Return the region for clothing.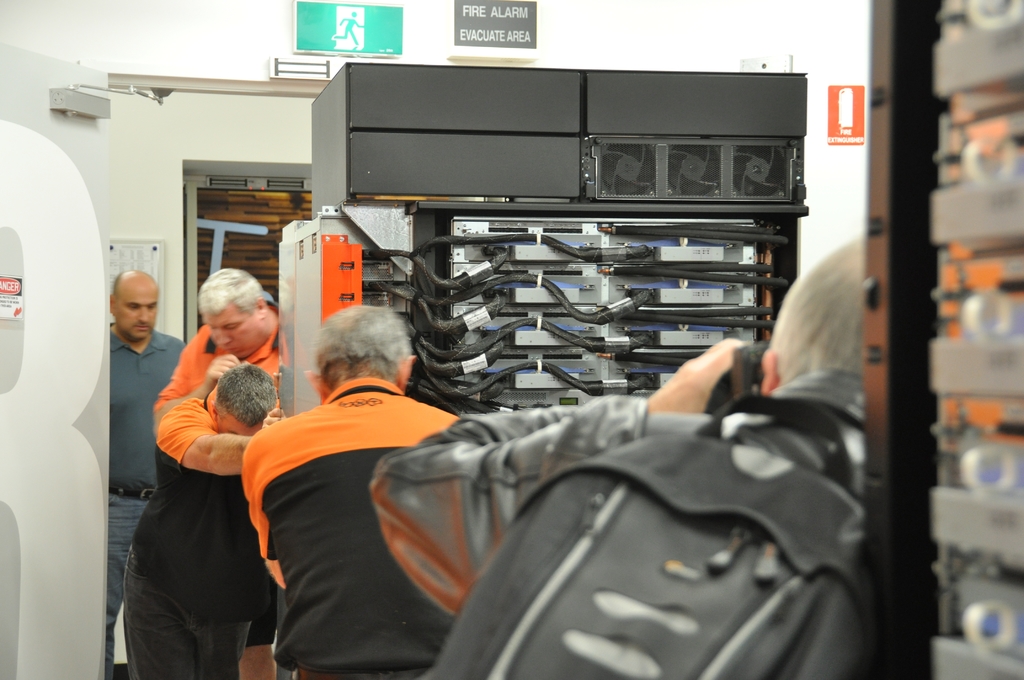
l=109, t=320, r=186, b=679.
